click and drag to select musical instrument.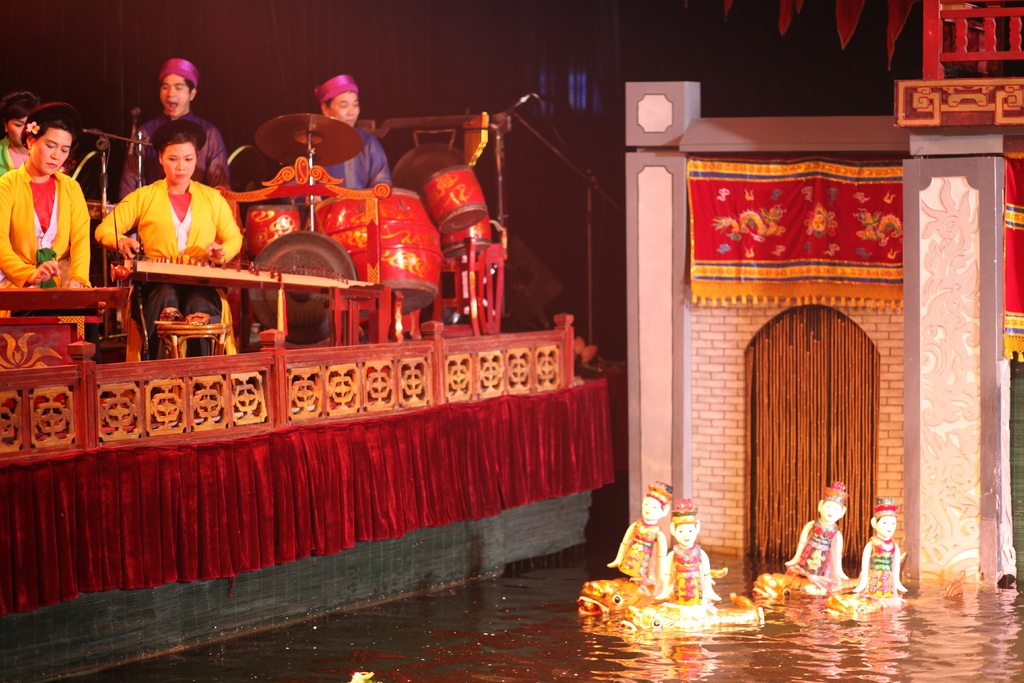
Selection: BBox(1, 284, 135, 311).
